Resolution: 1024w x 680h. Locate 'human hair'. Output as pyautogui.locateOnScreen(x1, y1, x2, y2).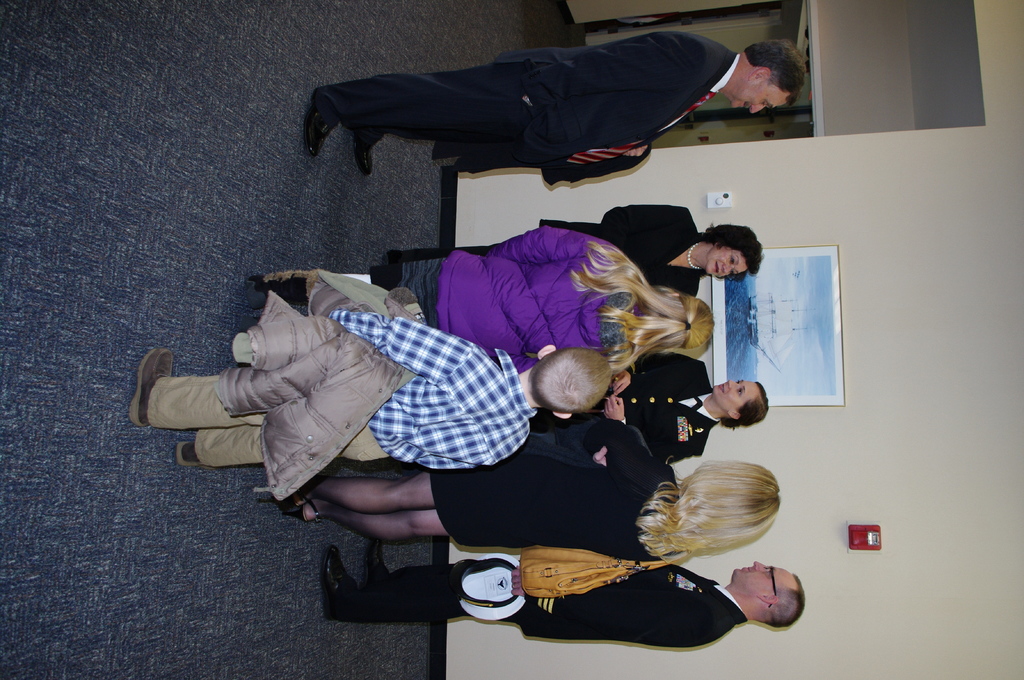
pyautogui.locateOnScreen(635, 455, 781, 565).
